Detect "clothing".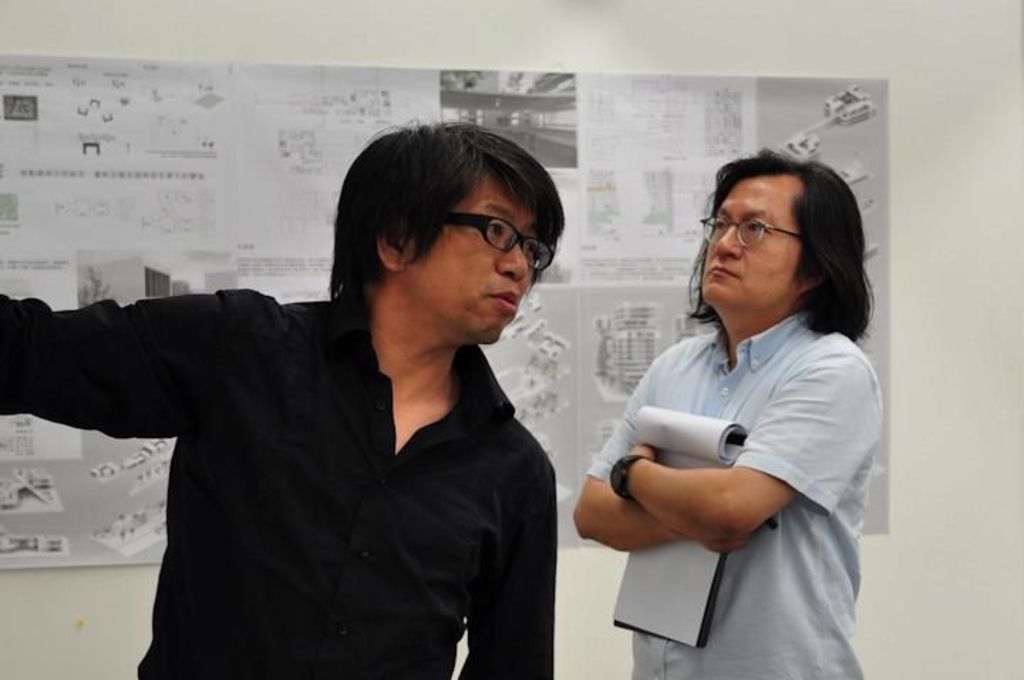
Detected at 576 307 893 679.
